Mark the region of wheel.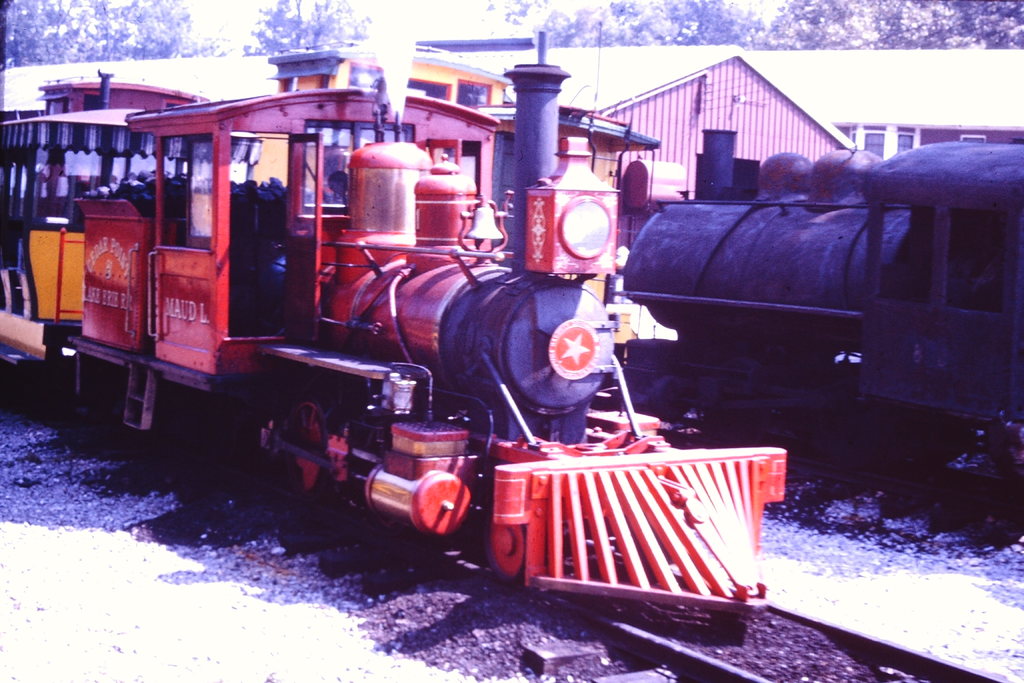
Region: bbox=[265, 388, 326, 491].
